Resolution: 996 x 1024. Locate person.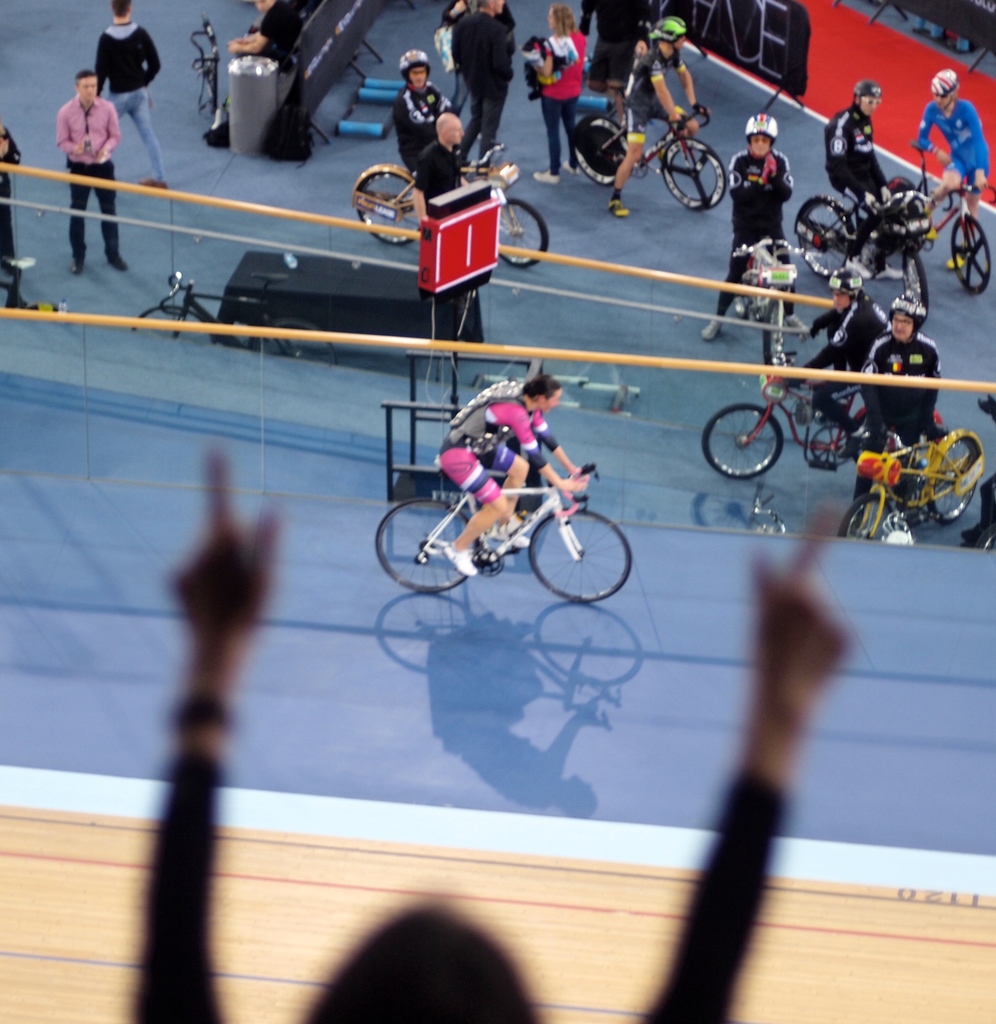
{"left": 0, "top": 116, "right": 22, "bottom": 279}.
